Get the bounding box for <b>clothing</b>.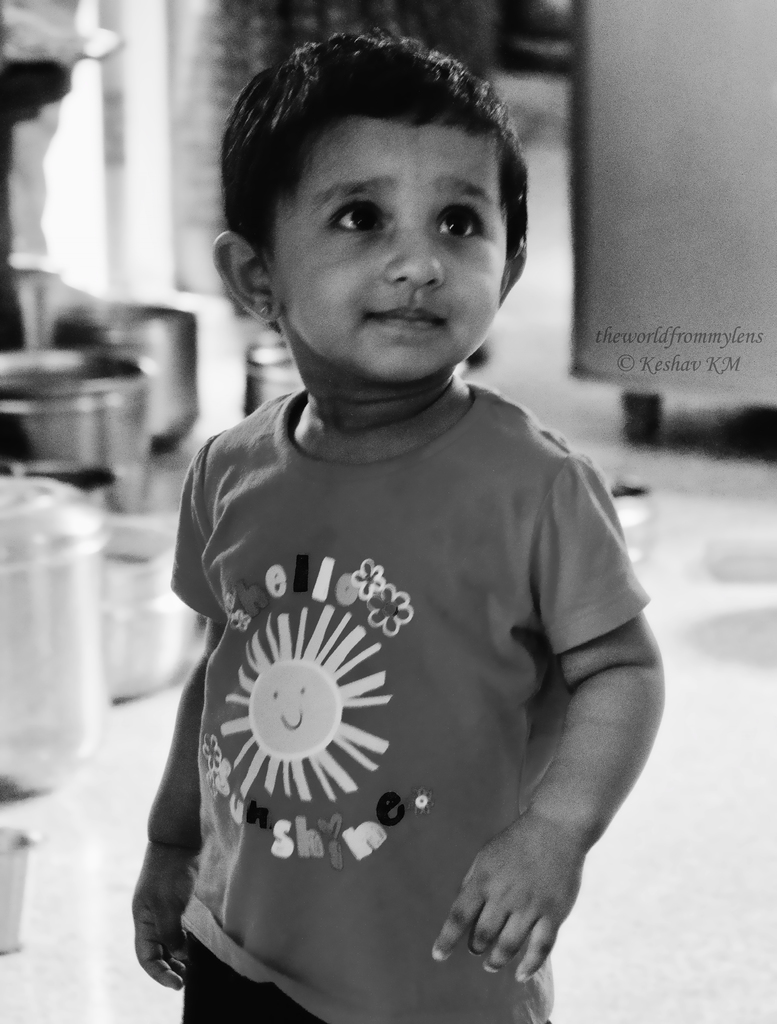
<bbox>106, 378, 776, 1023</bbox>.
